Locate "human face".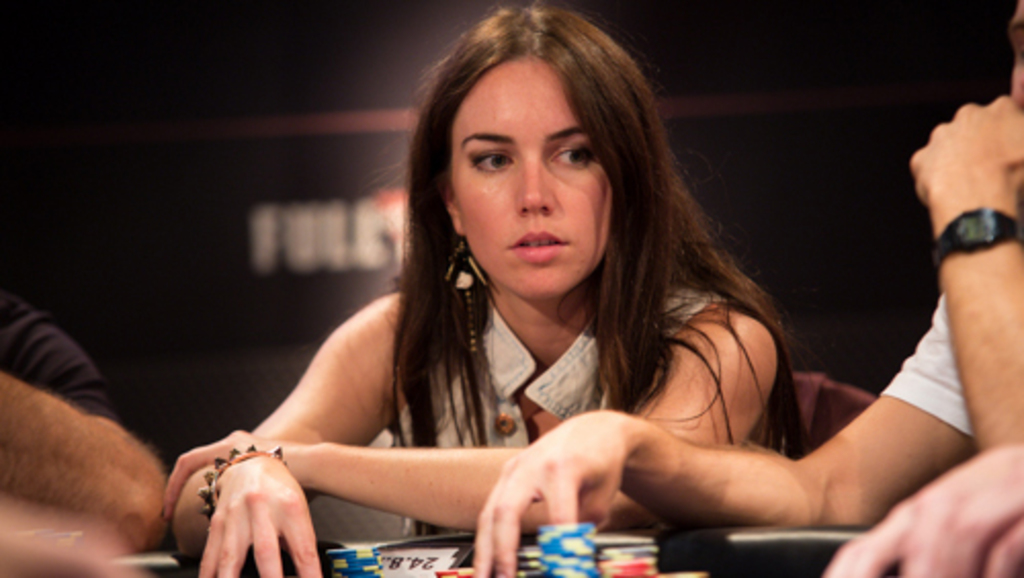
Bounding box: detection(1010, 4, 1022, 107).
